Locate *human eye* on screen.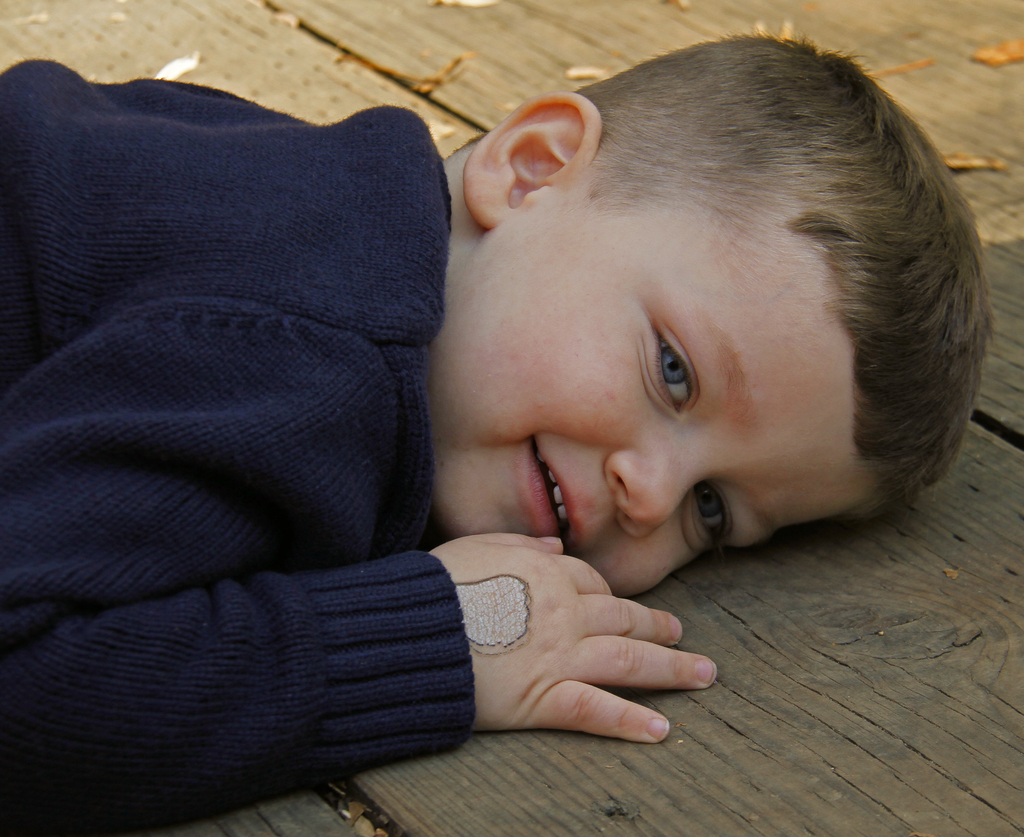
On screen at 627,315,721,410.
